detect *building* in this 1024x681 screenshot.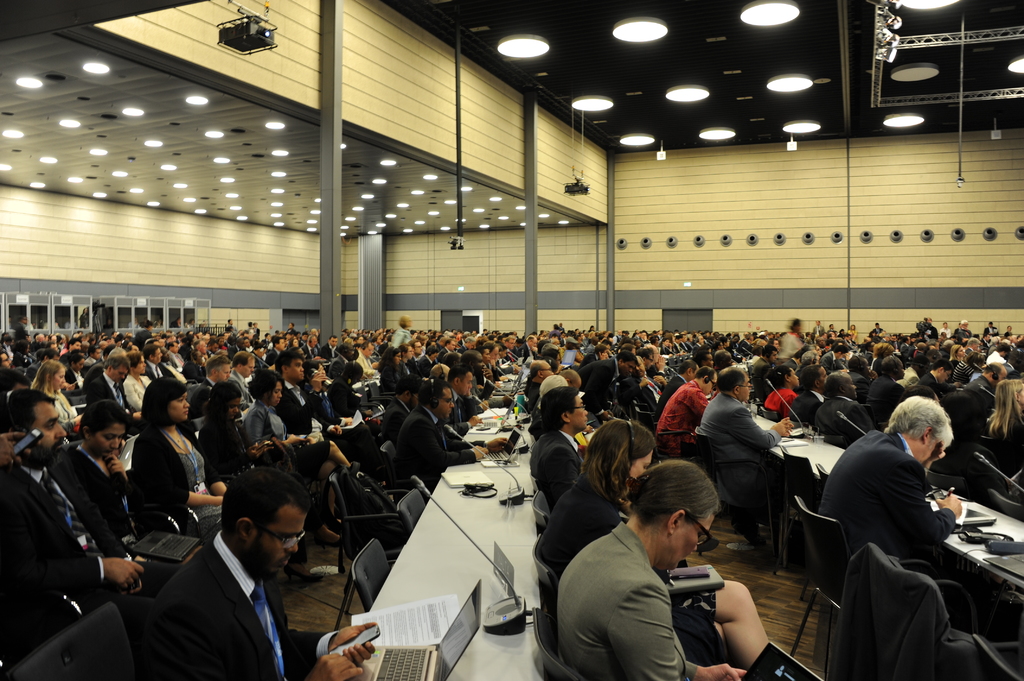
Detection: x1=0, y1=0, x2=1023, y2=680.
